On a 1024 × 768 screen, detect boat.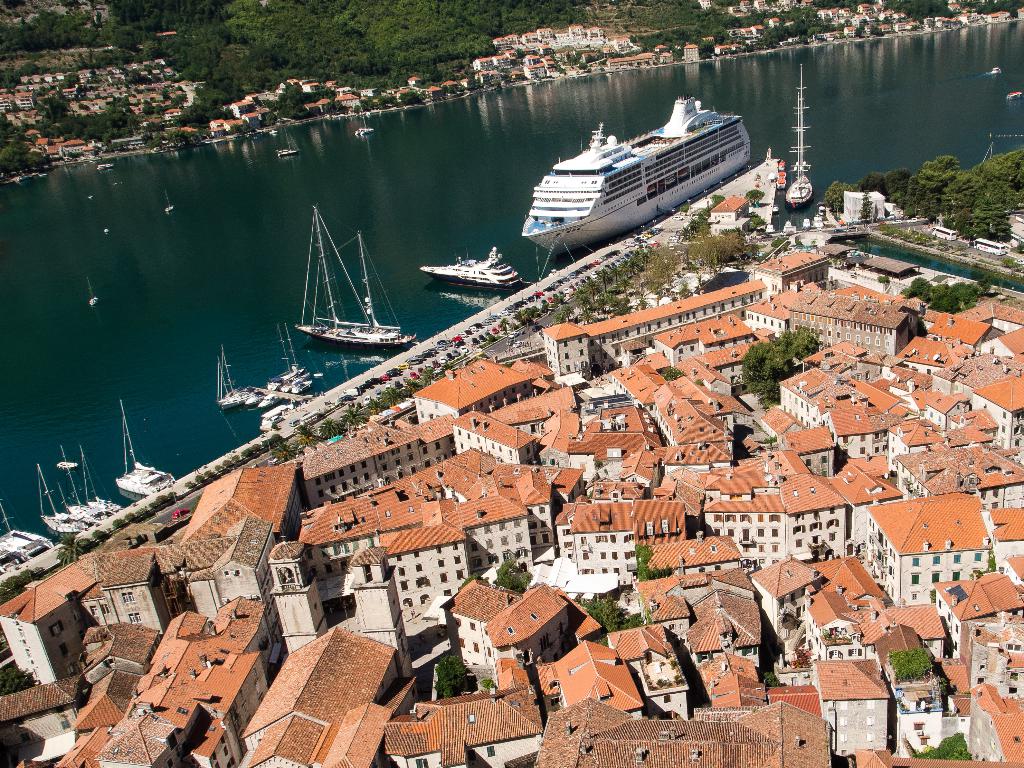
bbox(59, 442, 102, 521).
